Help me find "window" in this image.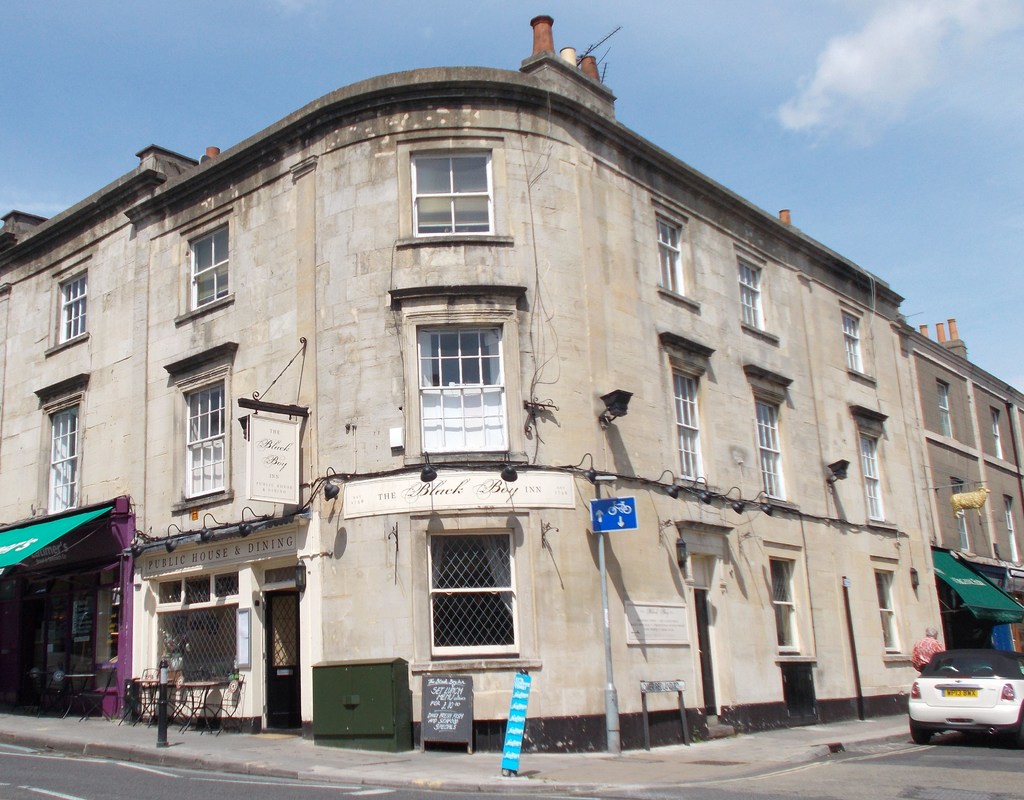
Found it: rect(655, 216, 687, 303).
